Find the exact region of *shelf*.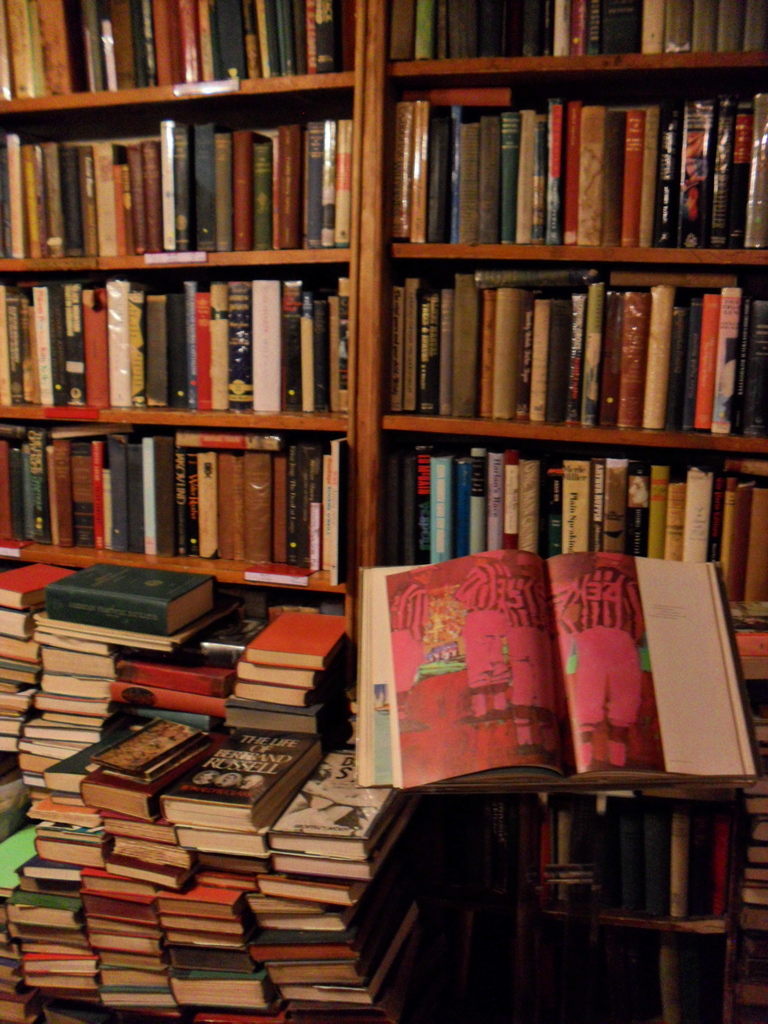
Exact region: detection(378, 0, 765, 73).
